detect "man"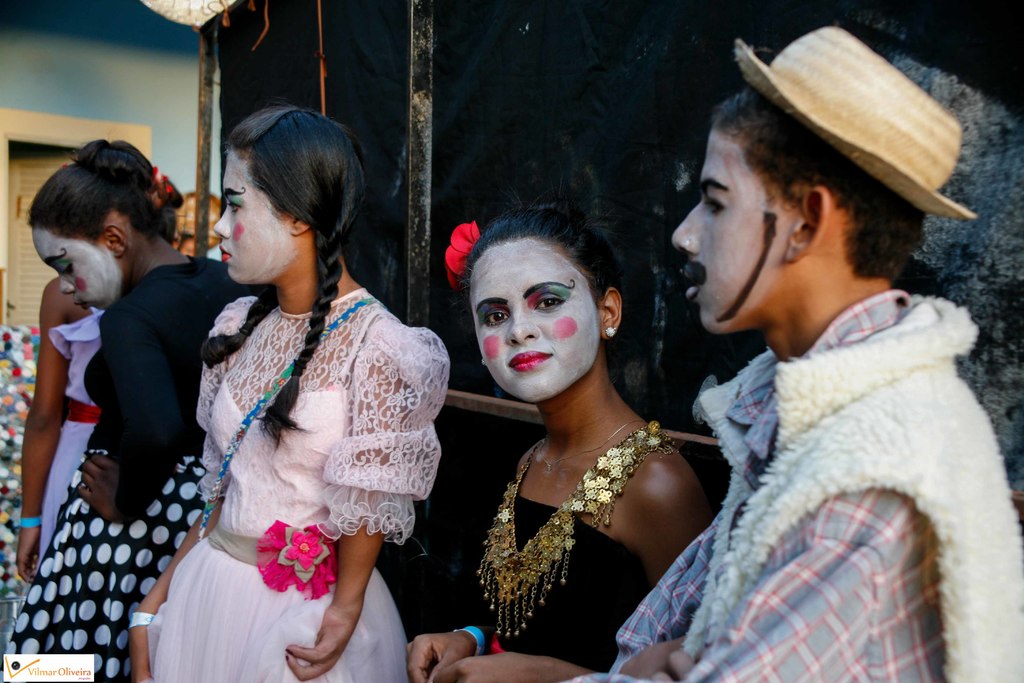
<box>565,45,989,675</box>
